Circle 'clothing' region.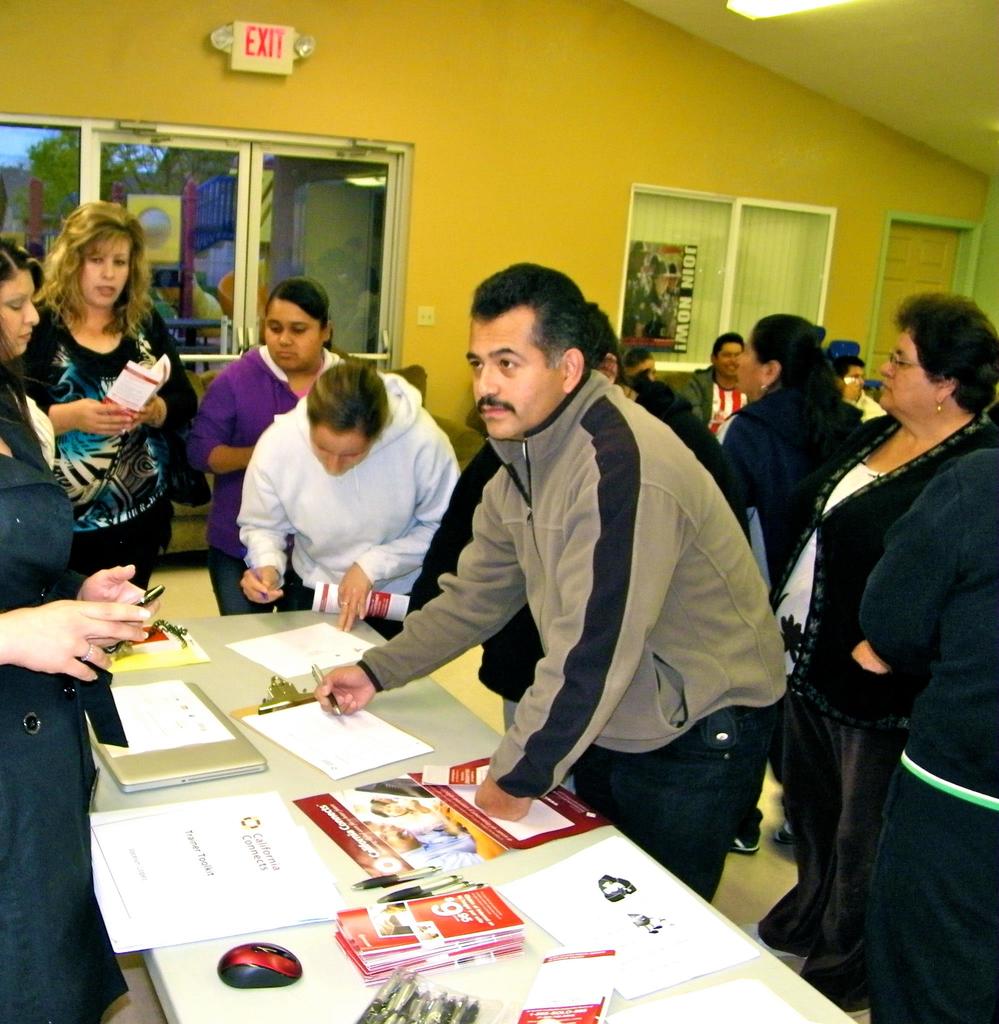
Region: x1=223 y1=554 x2=299 y2=622.
